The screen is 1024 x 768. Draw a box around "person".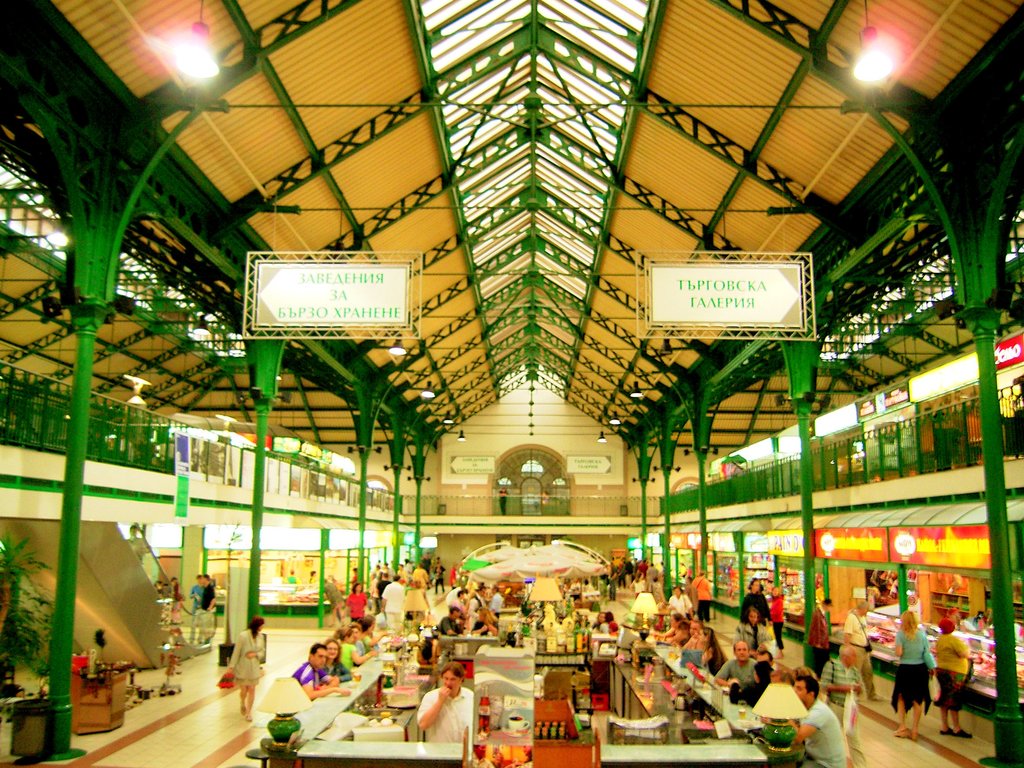
bbox(815, 644, 866, 767).
